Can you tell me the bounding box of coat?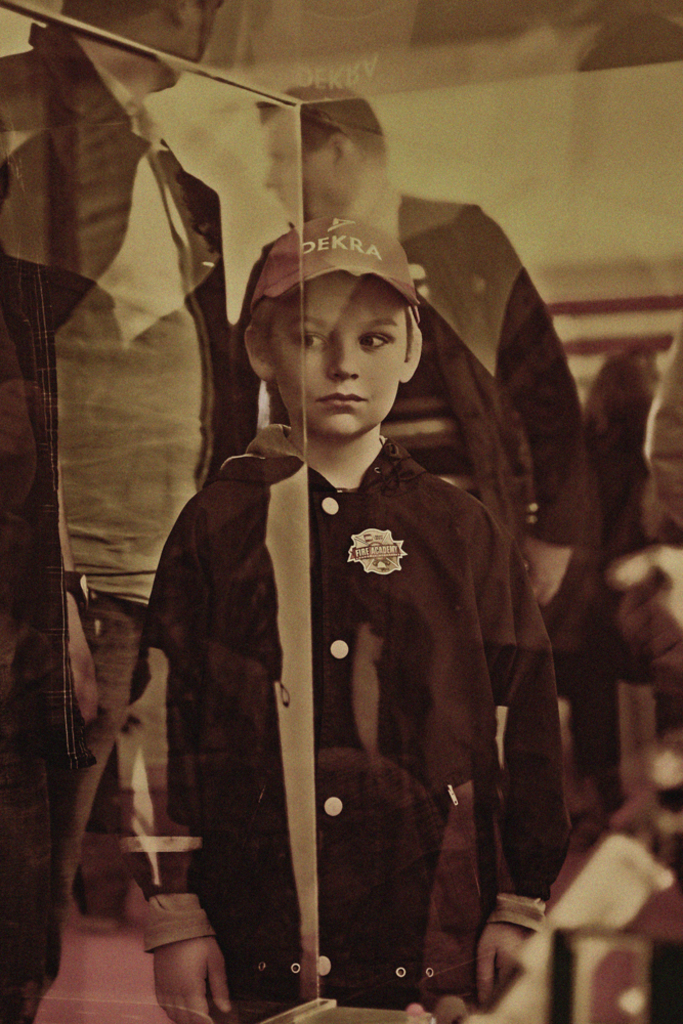
104/443/533/986.
